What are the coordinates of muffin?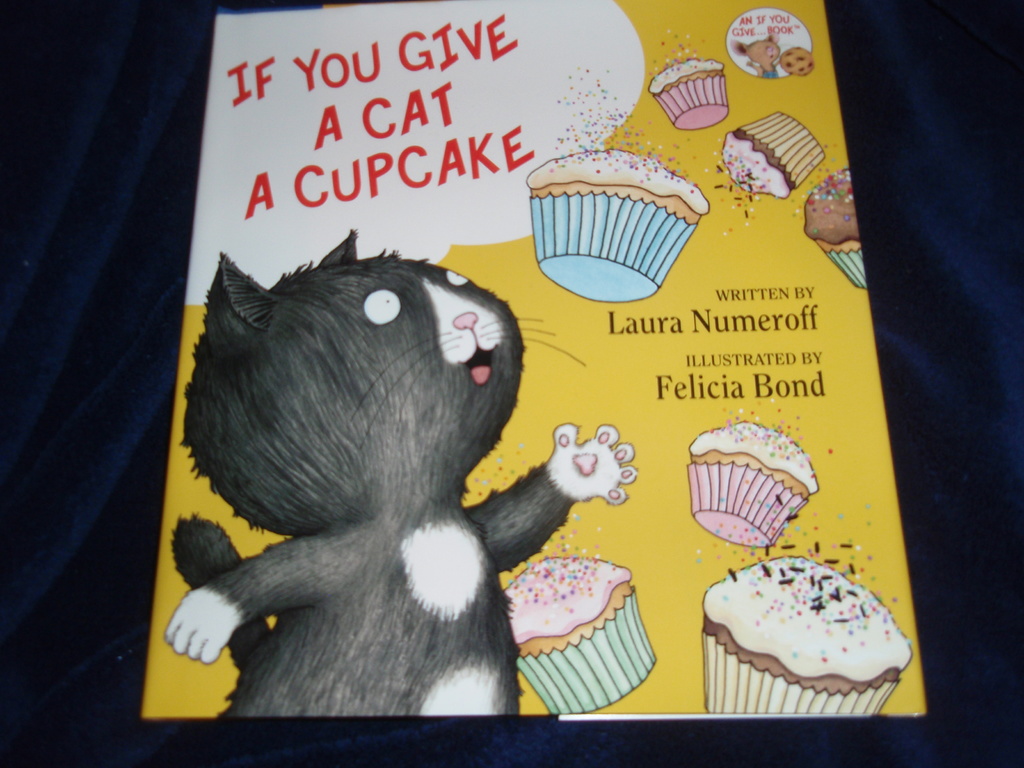
crop(525, 140, 714, 304).
